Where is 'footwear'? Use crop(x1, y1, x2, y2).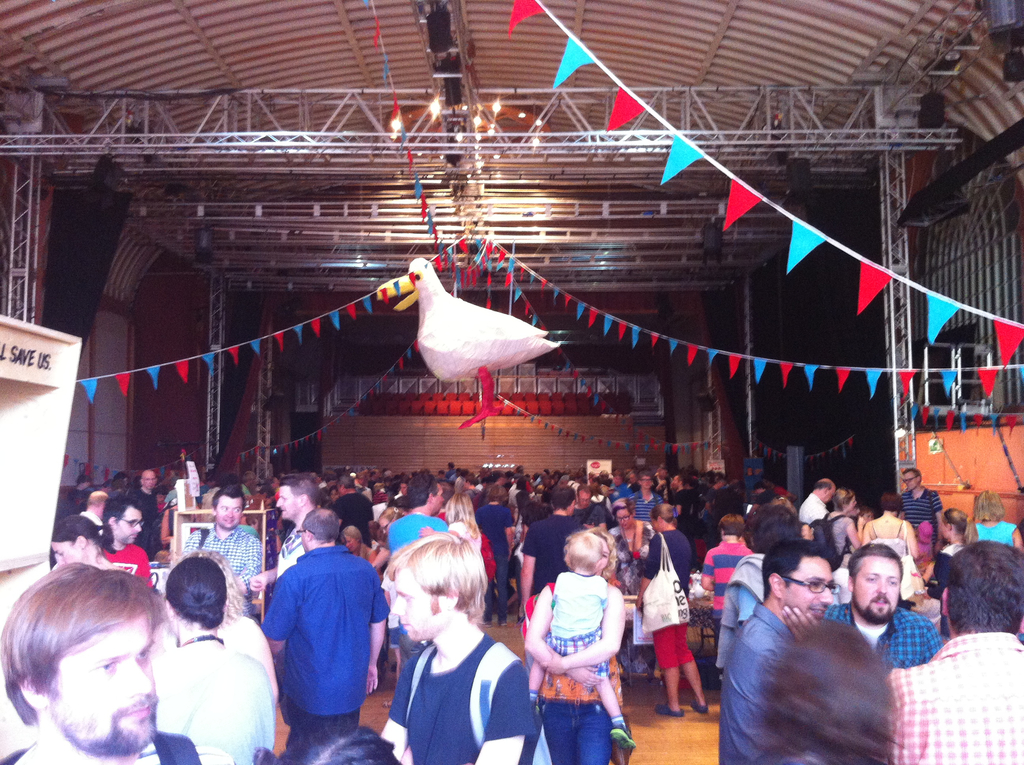
crop(655, 696, 683, 720).
